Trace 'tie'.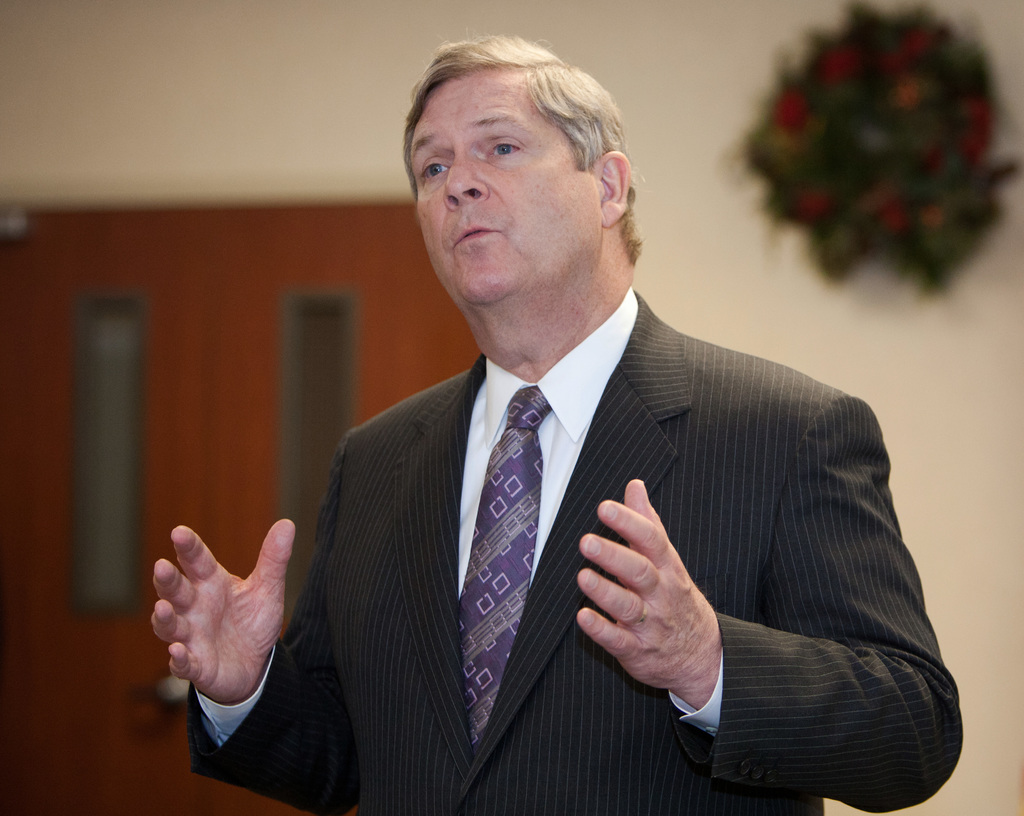
Traced to [x1=458, y1=381, x2=552, y2=761].
